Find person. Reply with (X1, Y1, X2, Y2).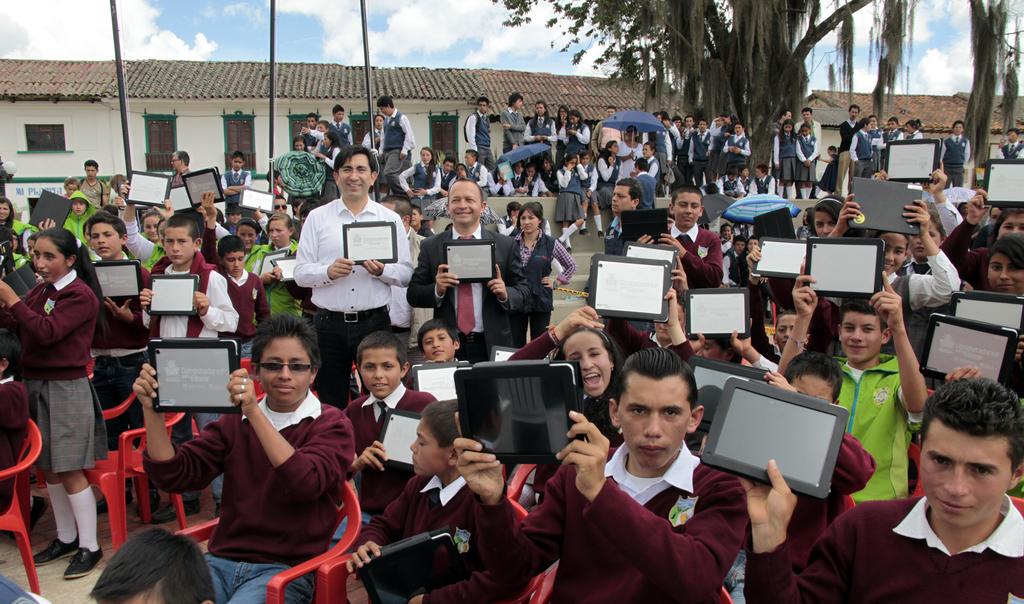
(1, 198, 22, 247).
